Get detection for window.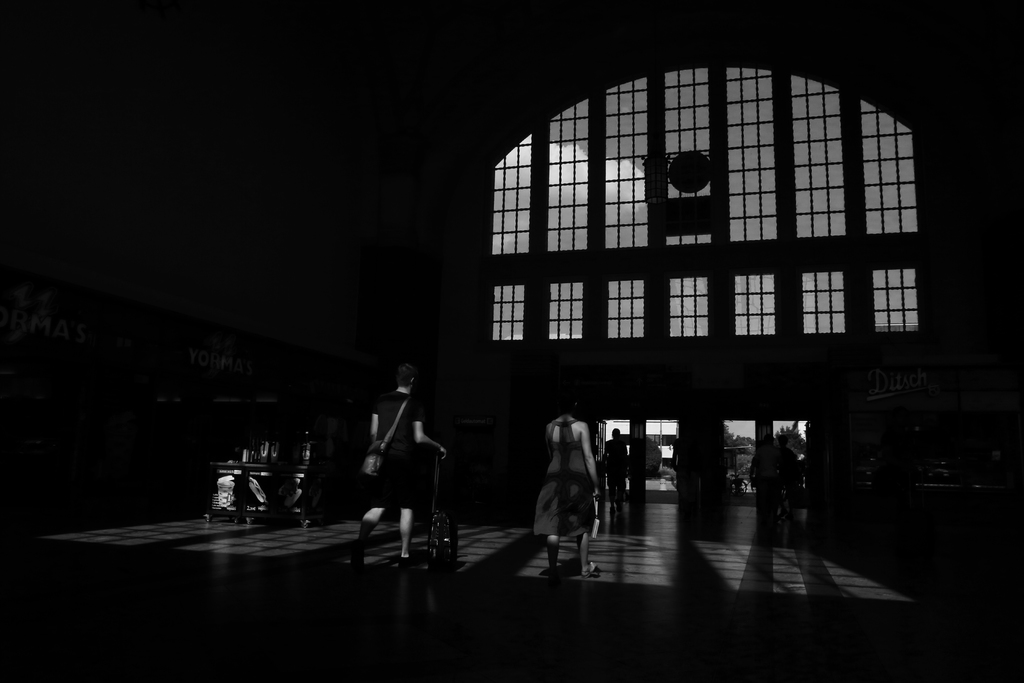
Detection: left=492, top=131, right=534, bottom=257.
